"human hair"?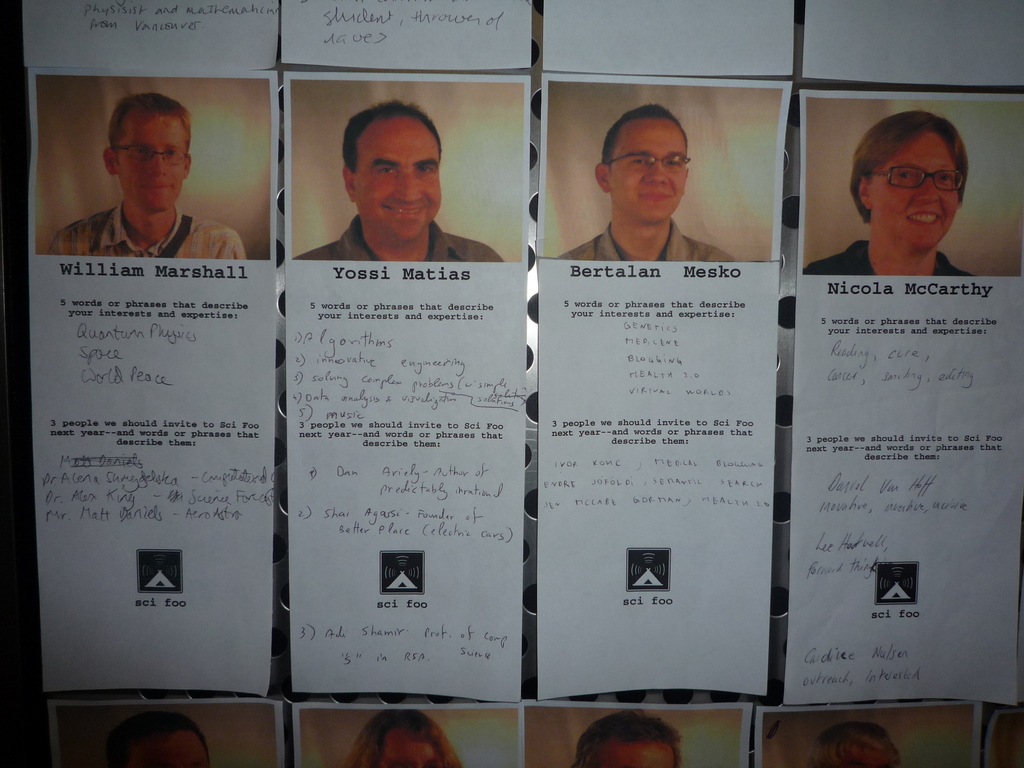
pyautogui.locateOnScreen(808, 719, 893, 753)
